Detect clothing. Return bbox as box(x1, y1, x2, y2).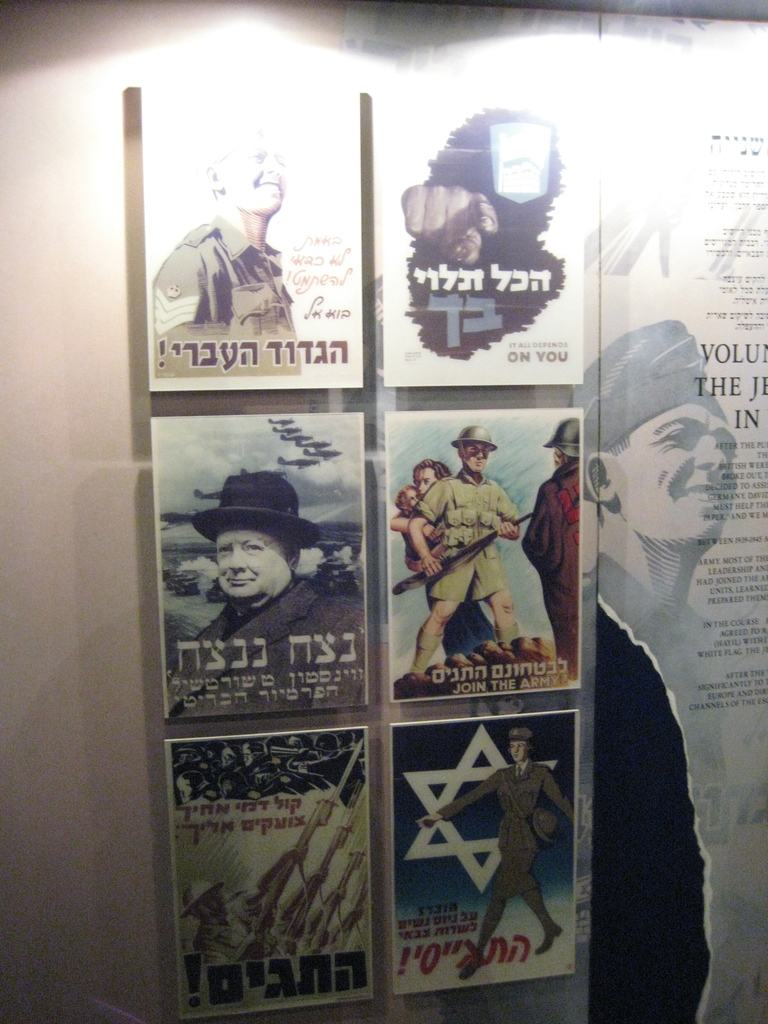
box(169, 578, 370, 714).
